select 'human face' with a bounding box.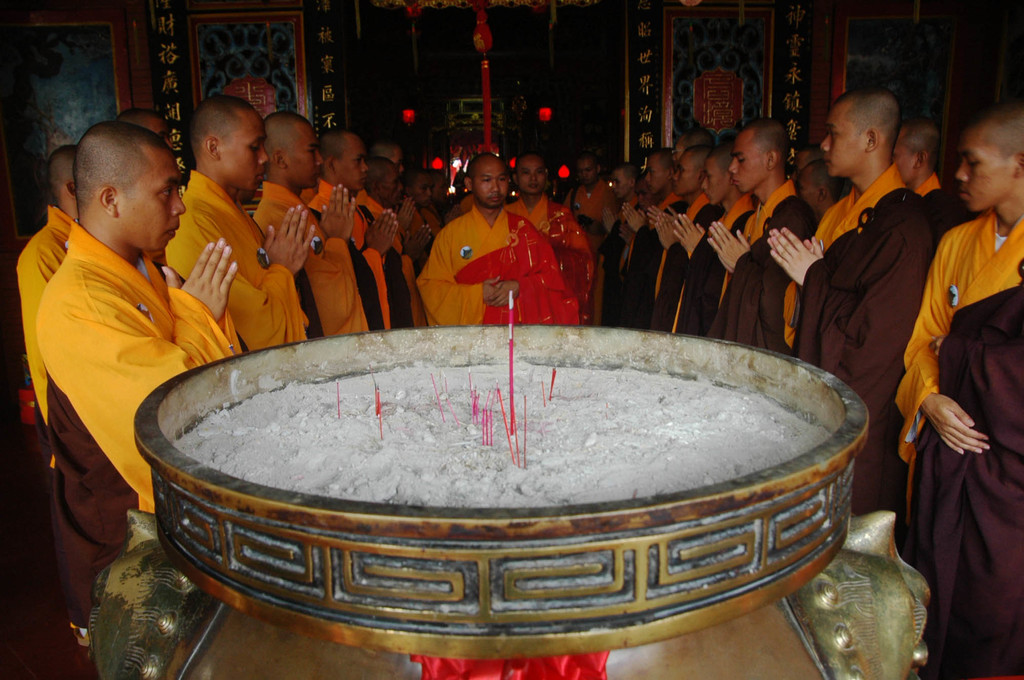
[x1=332, y1=134, x2=364, y2=193].
